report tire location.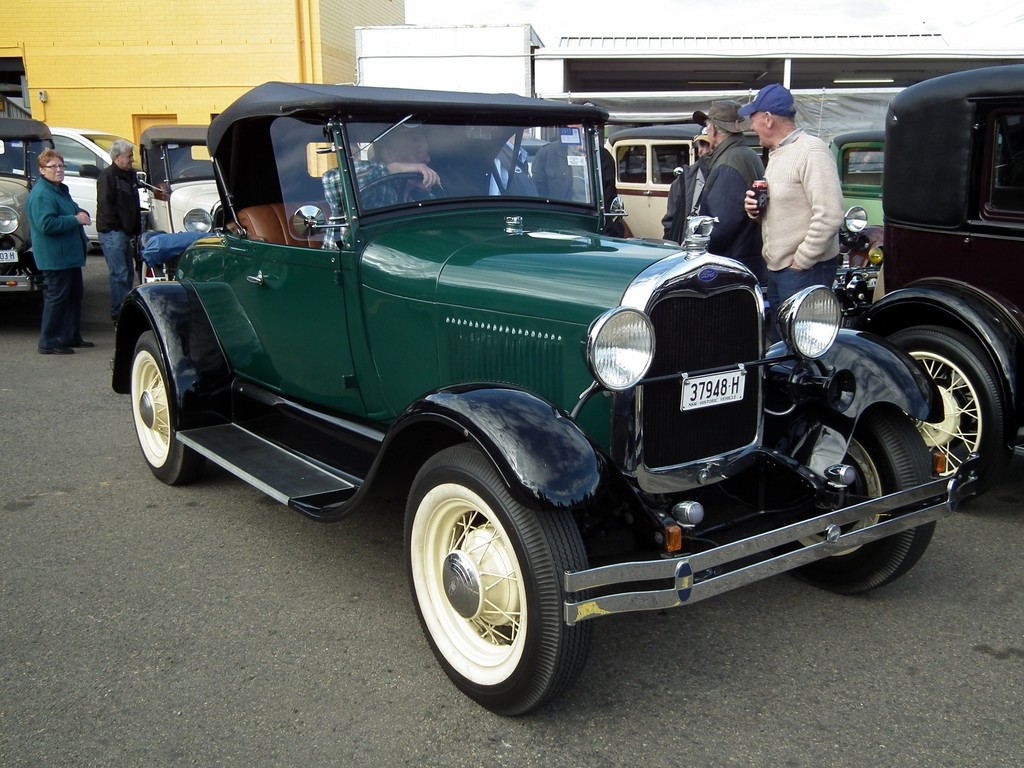
Report: {"x1": 881, "y1": 318, "x2": 1012, "y2": 497}.
